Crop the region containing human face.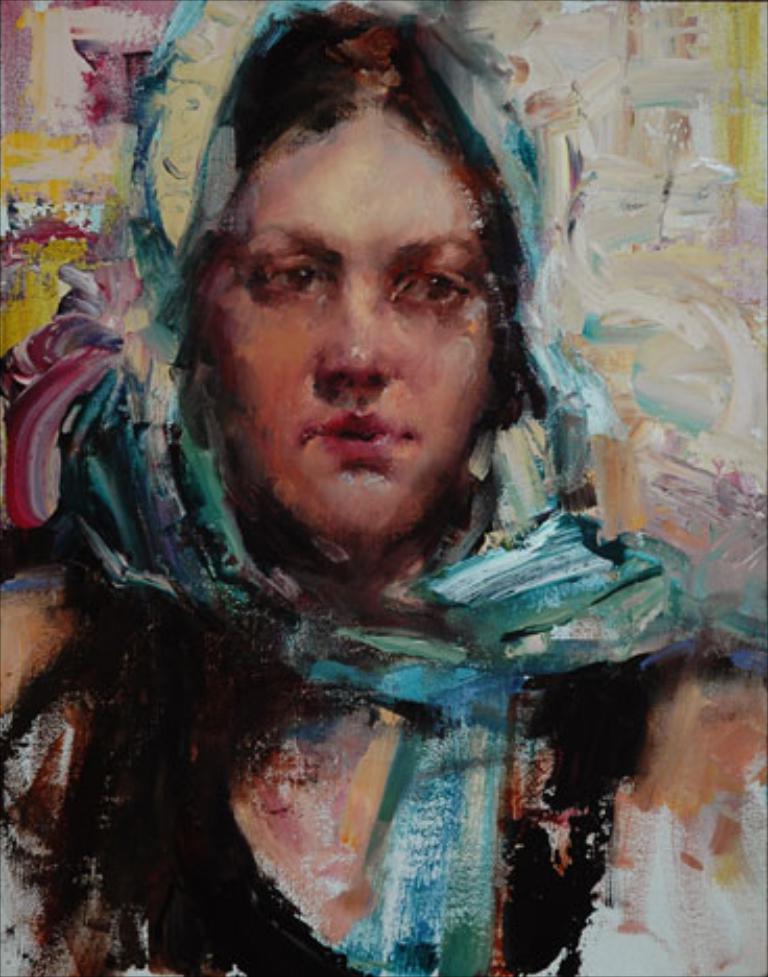
Crop region: pyautogui.locateOnScreen(192, 109, 493, 559).
